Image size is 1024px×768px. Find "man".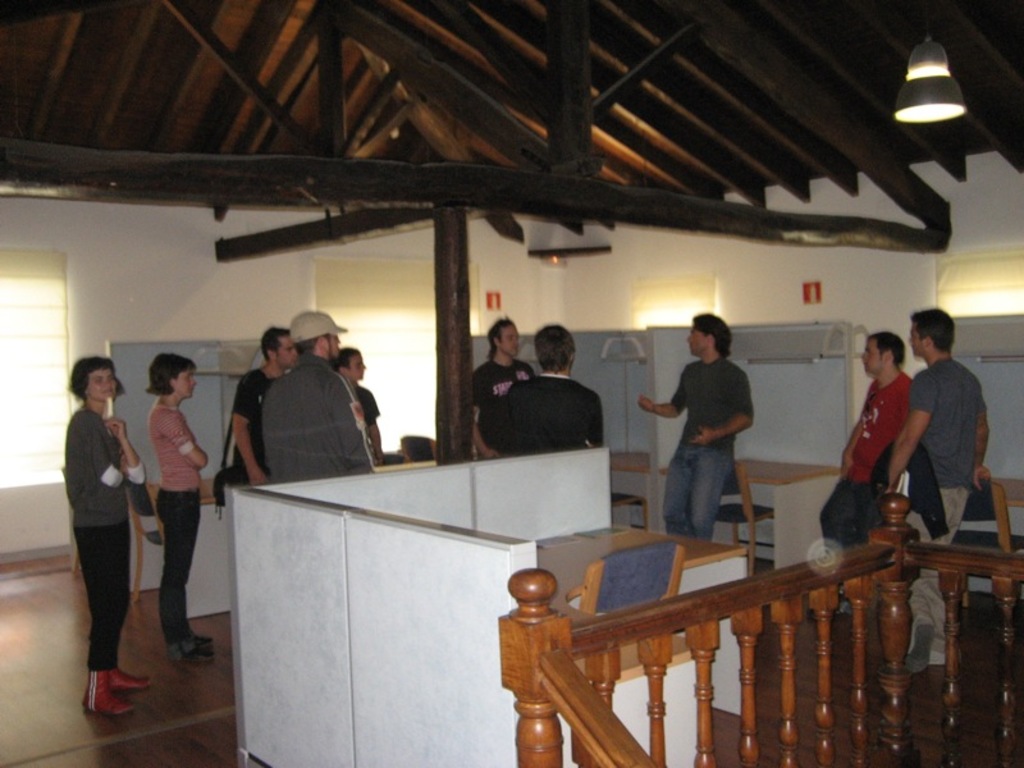
bbox=(228, 324, 293, 489).
